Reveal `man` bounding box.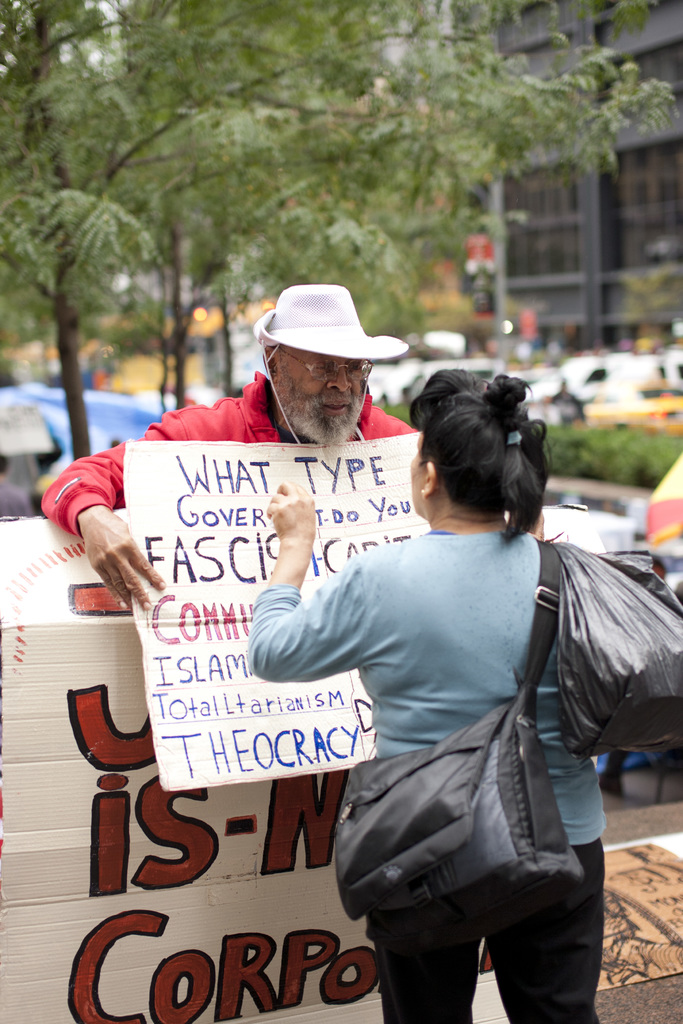
Revealed: 40 285 424 612.
